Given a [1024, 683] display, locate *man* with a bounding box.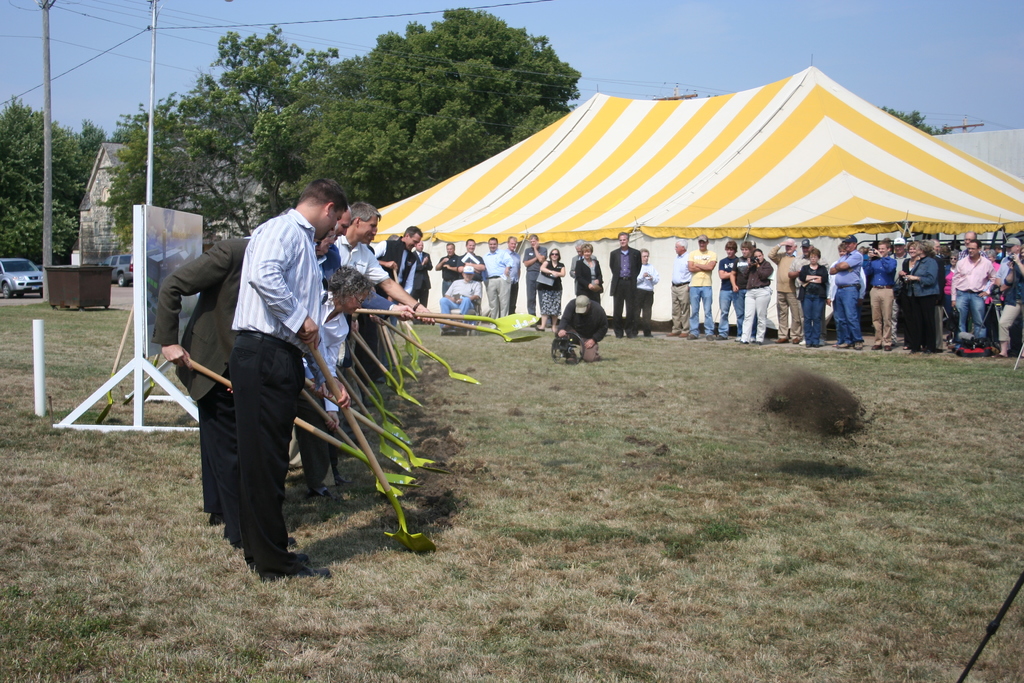
Located: 863/236/897/350.
